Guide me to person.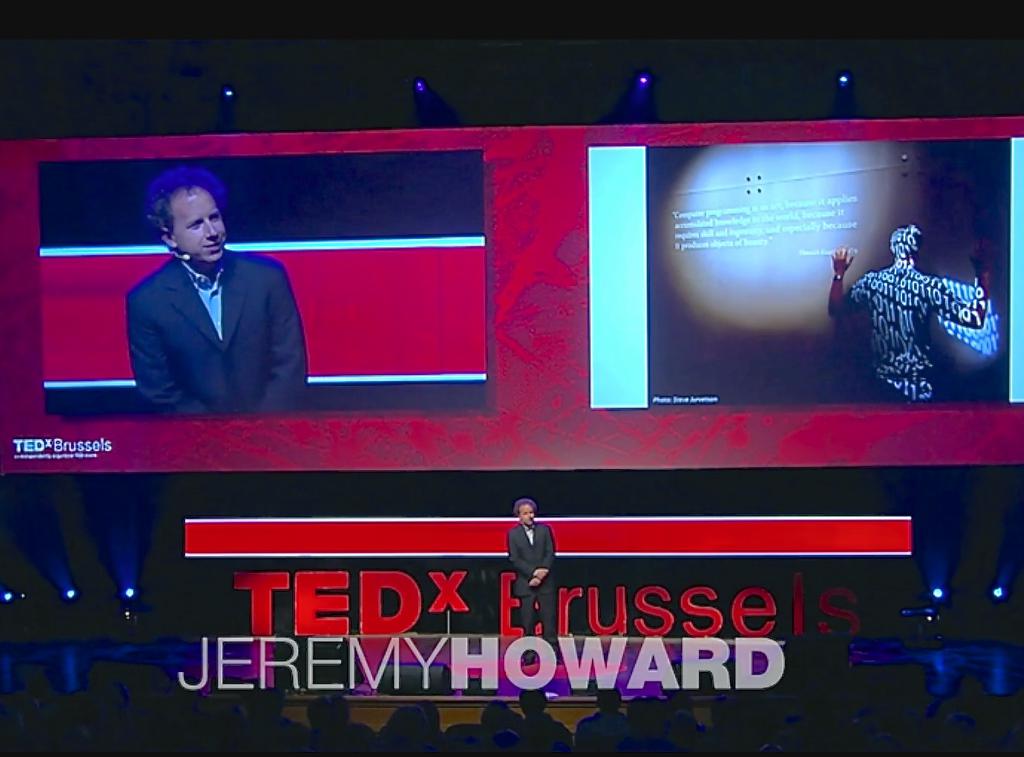
Guidance: {"x1": 129, "y1": 164, "x2": 312, "y2": 416}.
